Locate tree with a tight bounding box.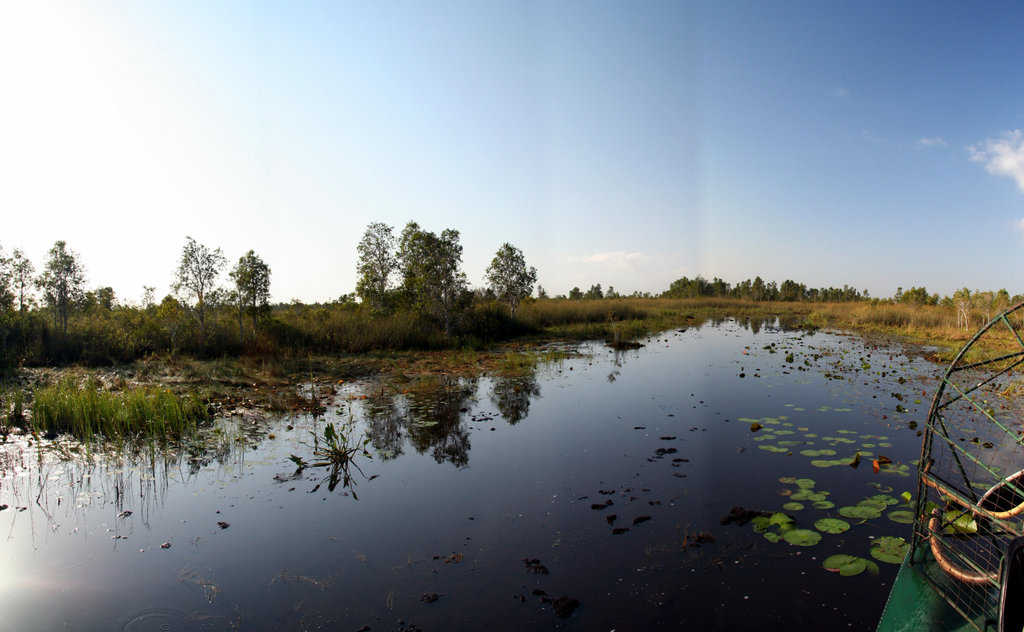
(x1=394, y1=216, x2=422, y2=279).
